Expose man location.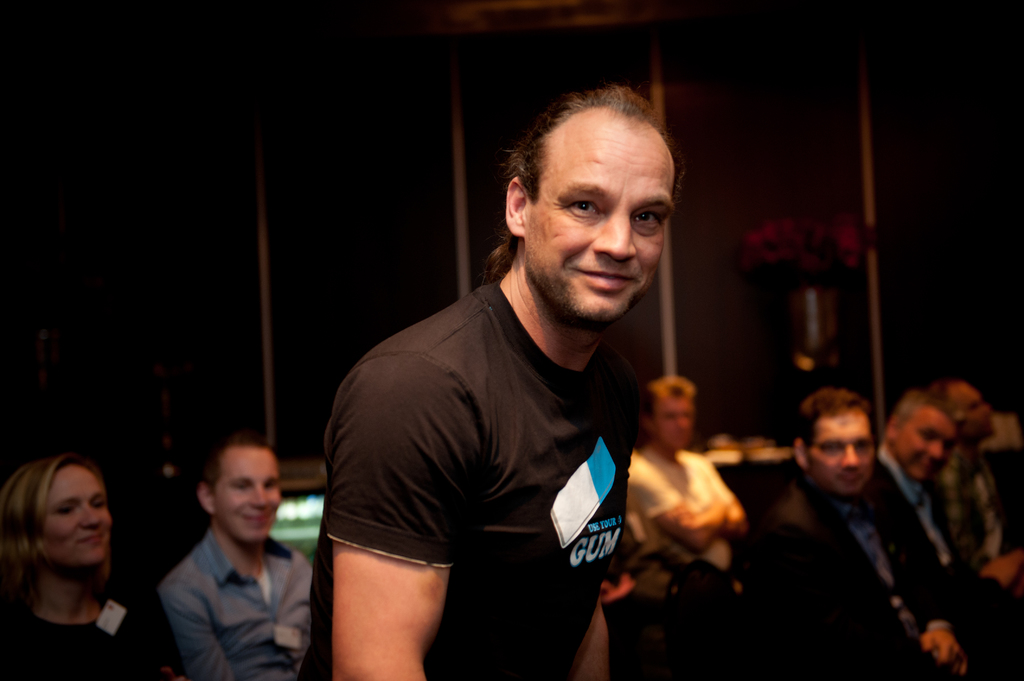
Exposed at Rect(298, 87, 680, 680).
